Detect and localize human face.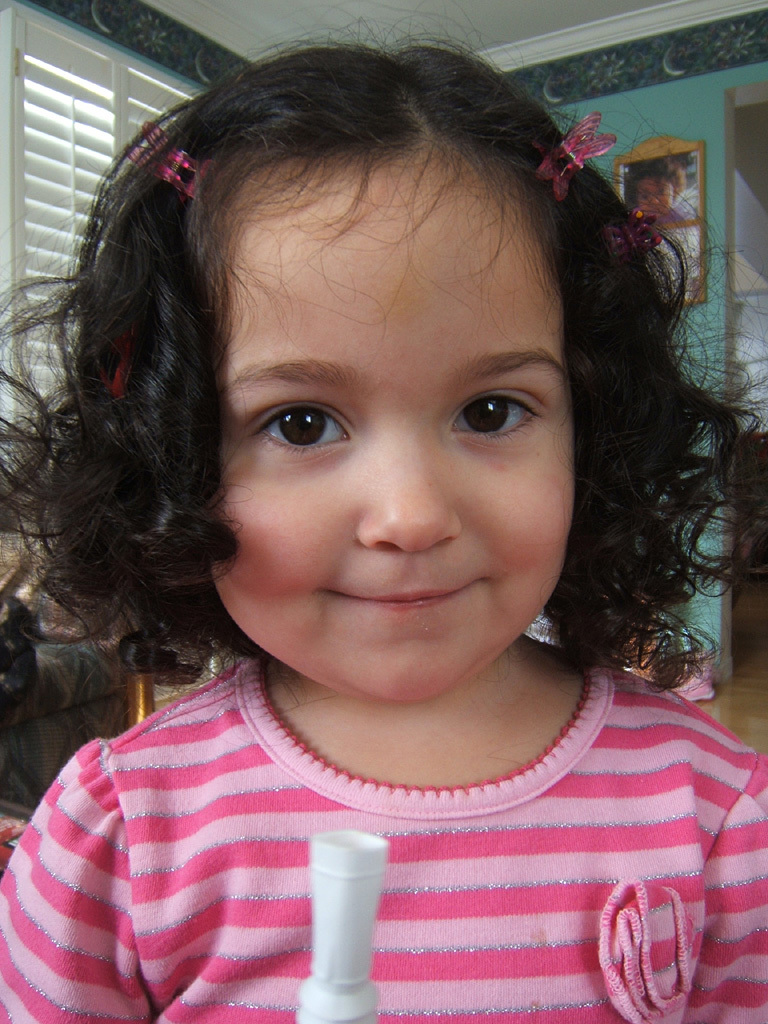
Localized at <region>640, 170, 677, 214</region>.
